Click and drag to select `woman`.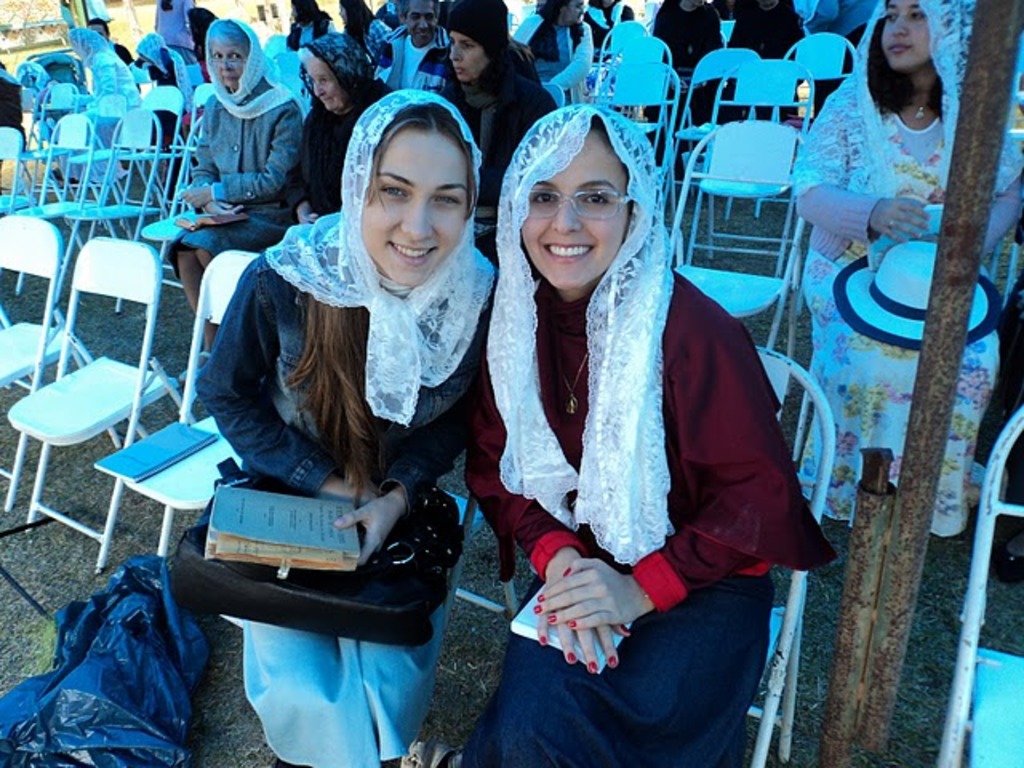
Selection: 338, 0, 368, 45.
